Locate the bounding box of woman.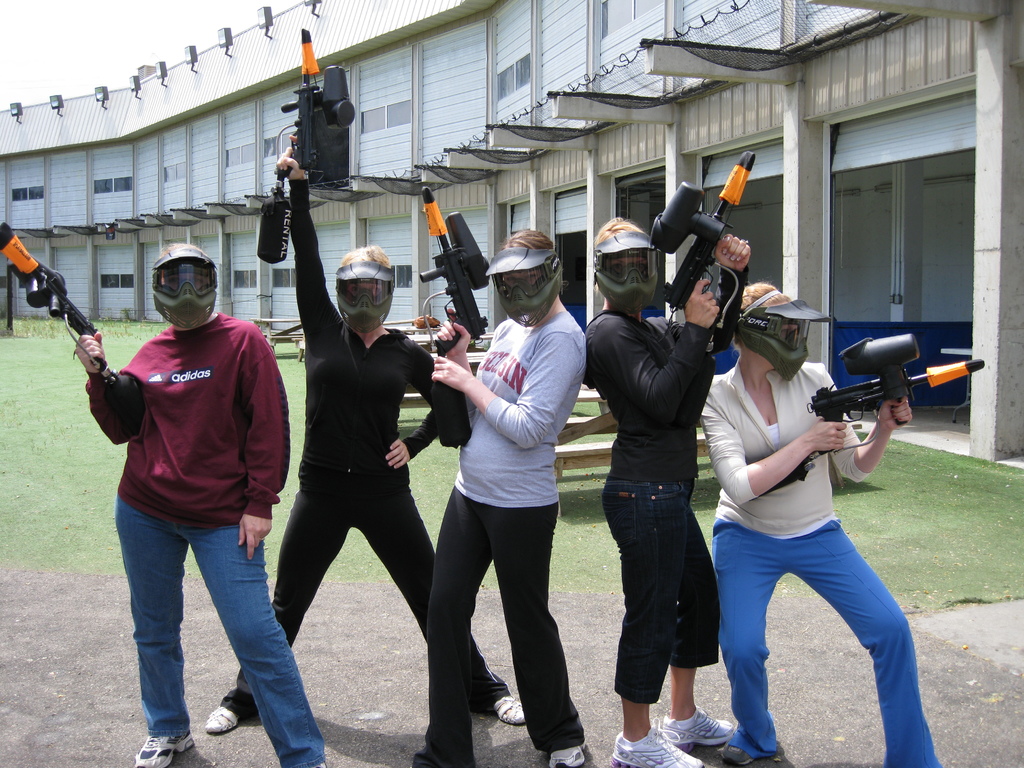
Bounding box: 74,235,340,767.
